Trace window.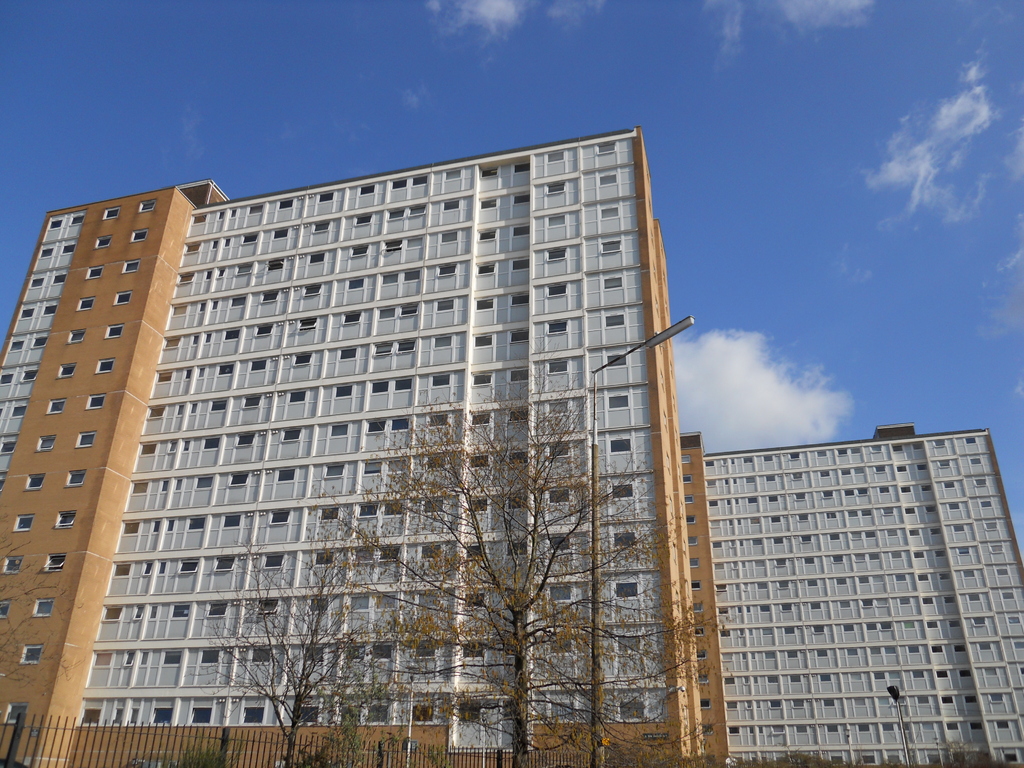
Traced to (173, 404, 186, 417).
